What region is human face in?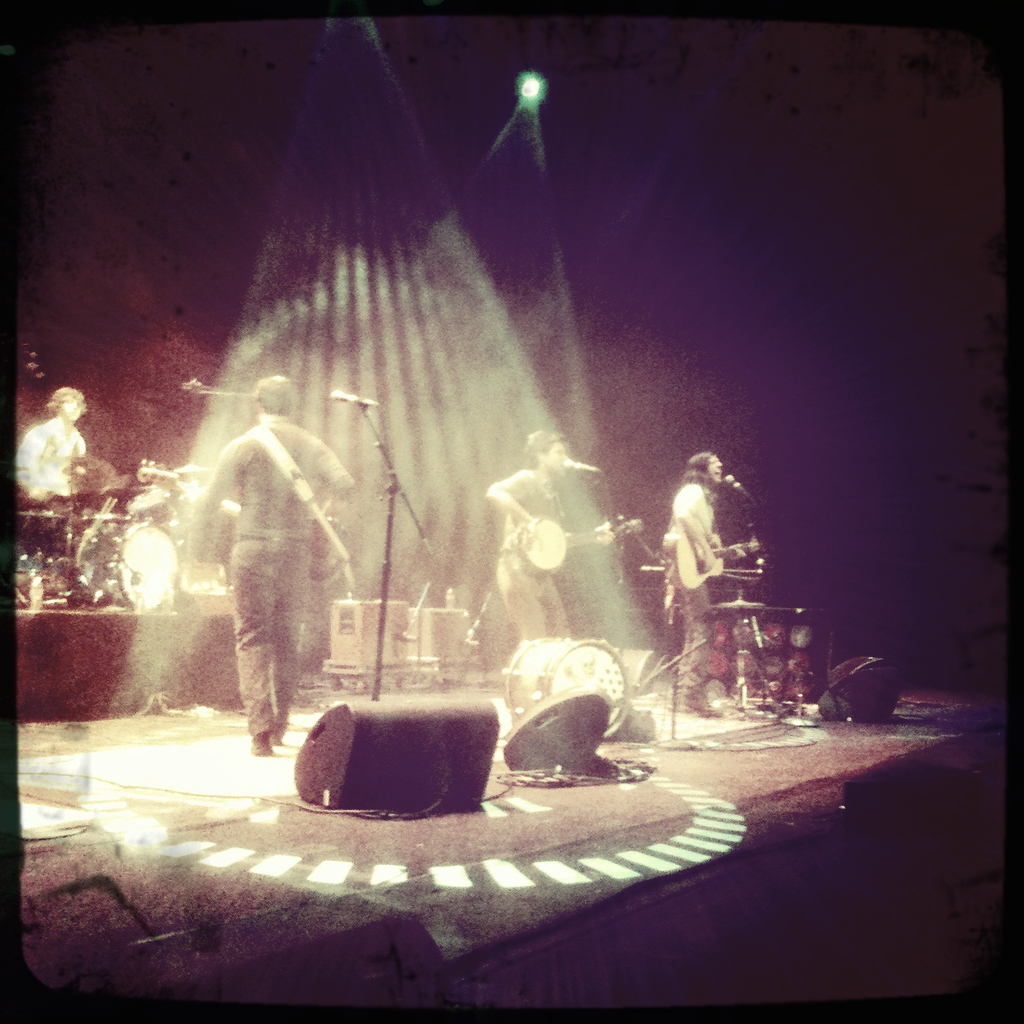
locate(65, 400, 86, 423).
